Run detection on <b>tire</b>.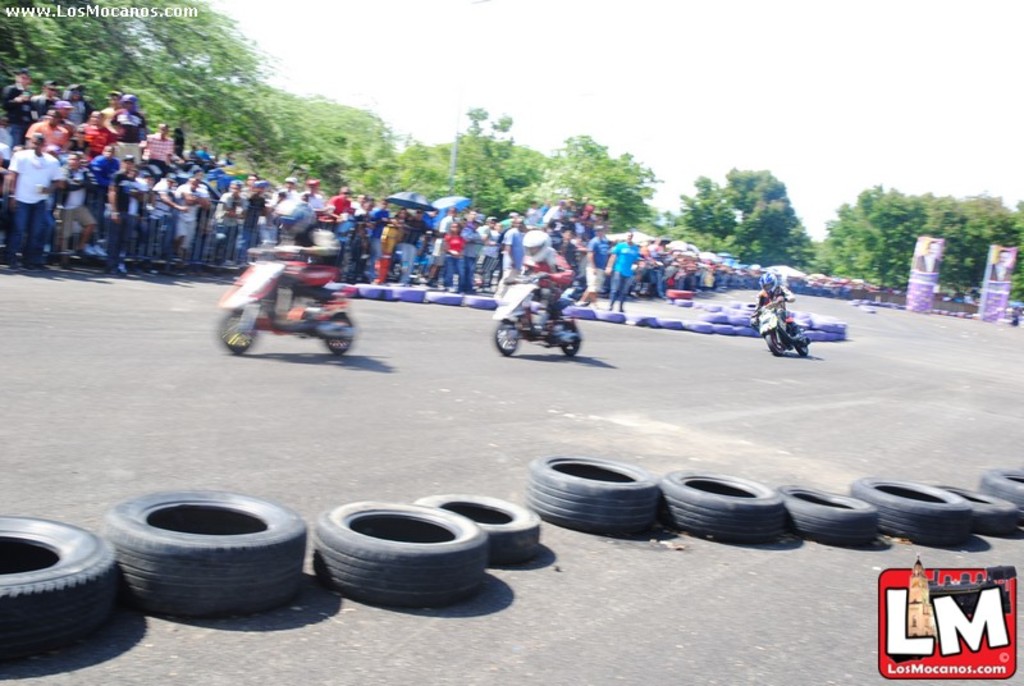
Result: Rect(493, 316, 520, 355).
